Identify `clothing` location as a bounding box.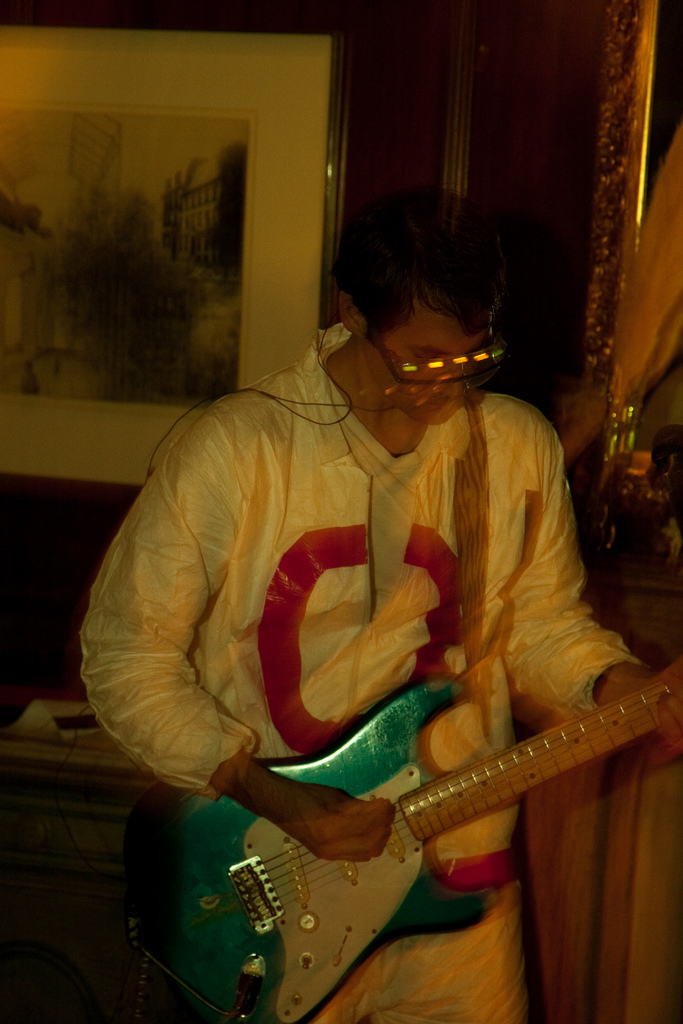
<box>107,245,620,957</box>.
